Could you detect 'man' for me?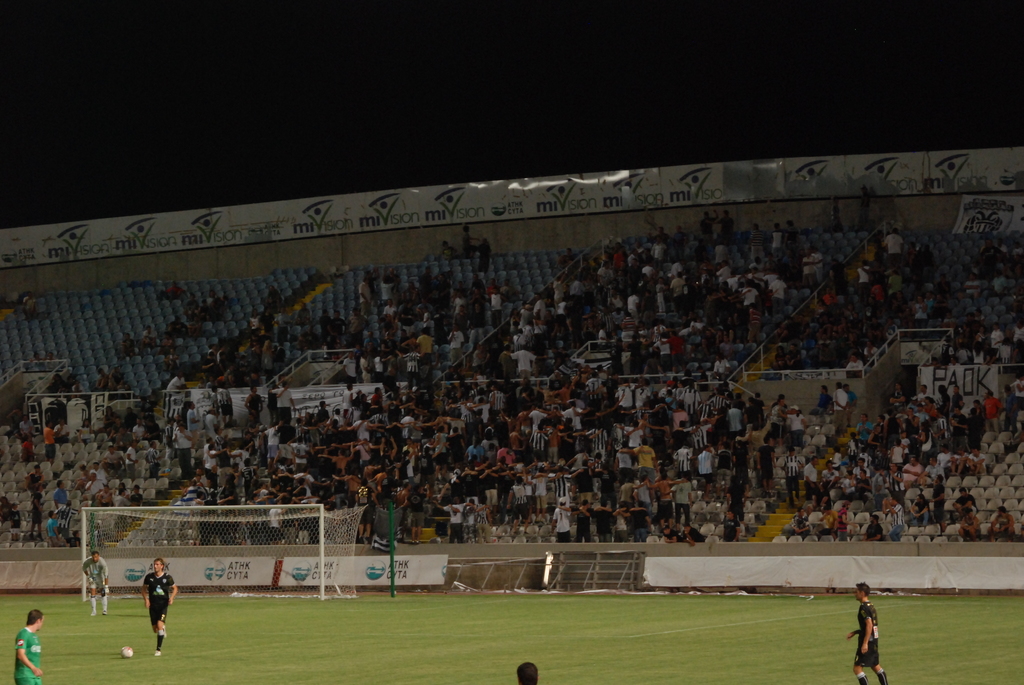
Detection result: <bbox>441, 240, 460, 258</bbox>.
